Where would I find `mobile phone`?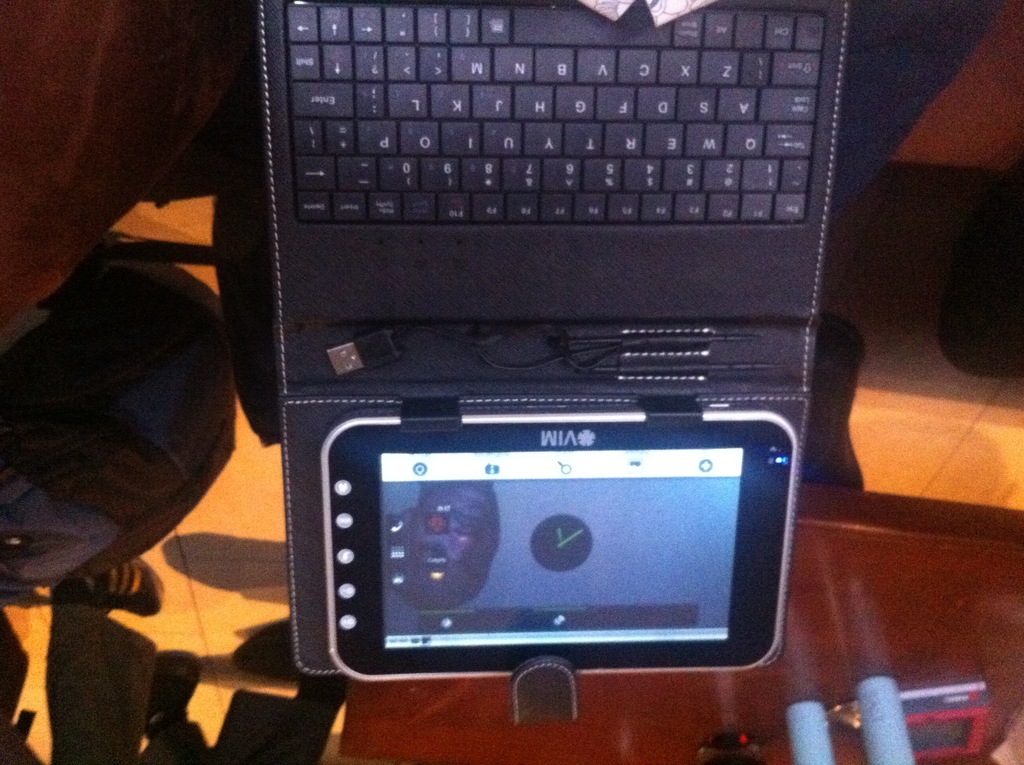
At left=298, top=386, right=804, bottom=699.
